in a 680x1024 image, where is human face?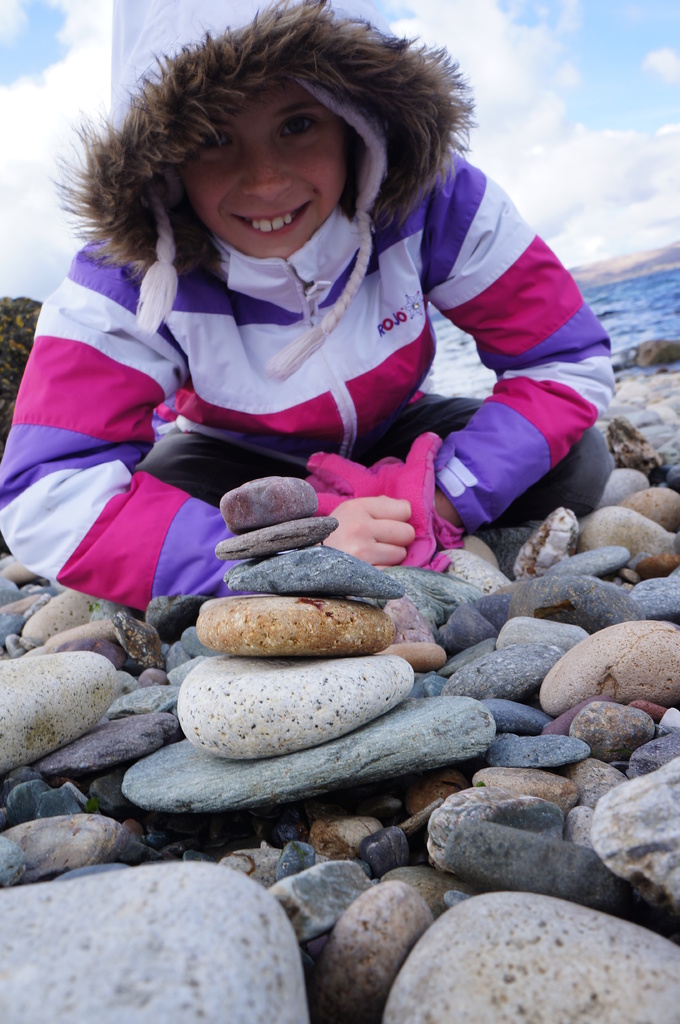
[184, 94, 342, 255].
